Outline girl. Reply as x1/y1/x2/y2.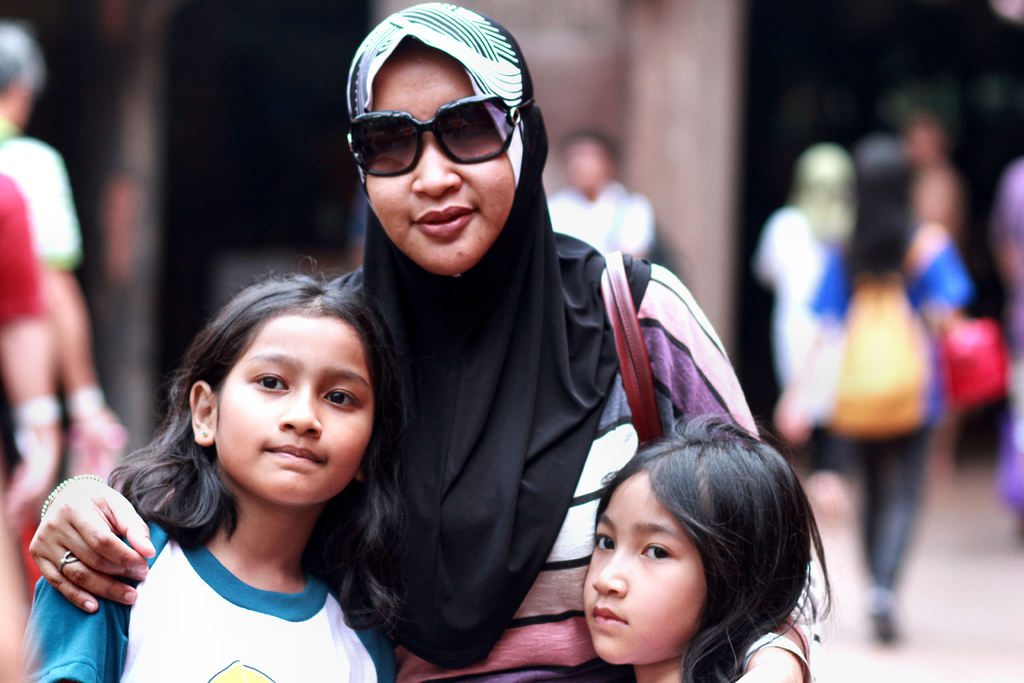
15/255/404/682.
